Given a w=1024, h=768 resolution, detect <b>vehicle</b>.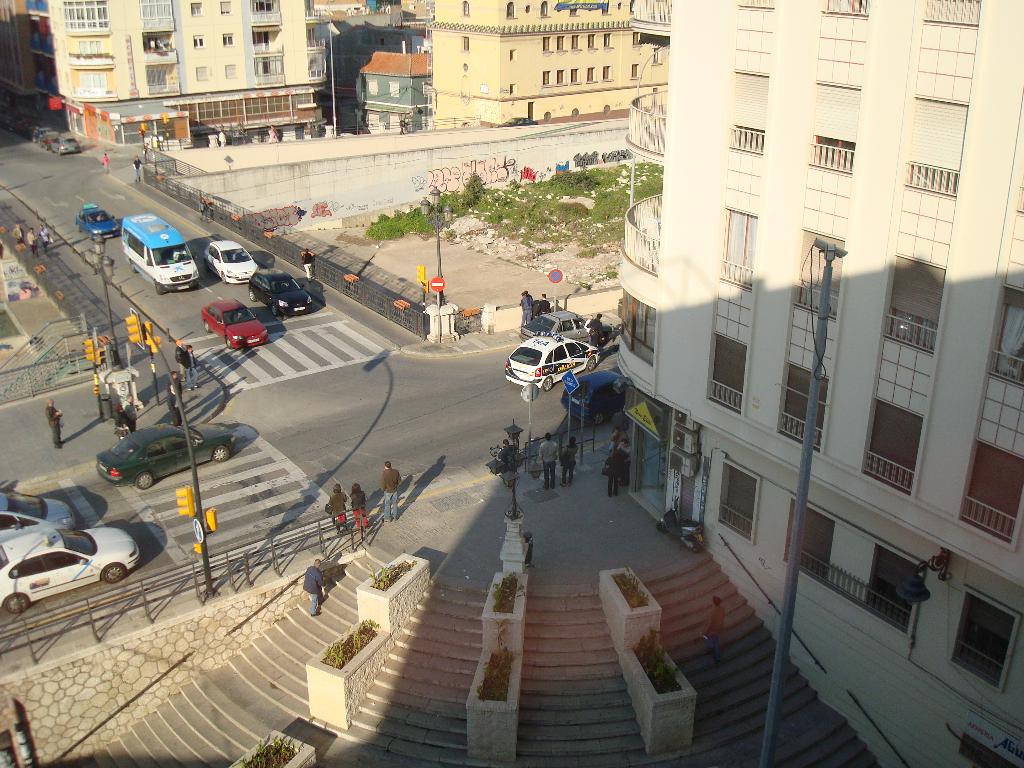
bbox=[0, 492, 74, 529].
